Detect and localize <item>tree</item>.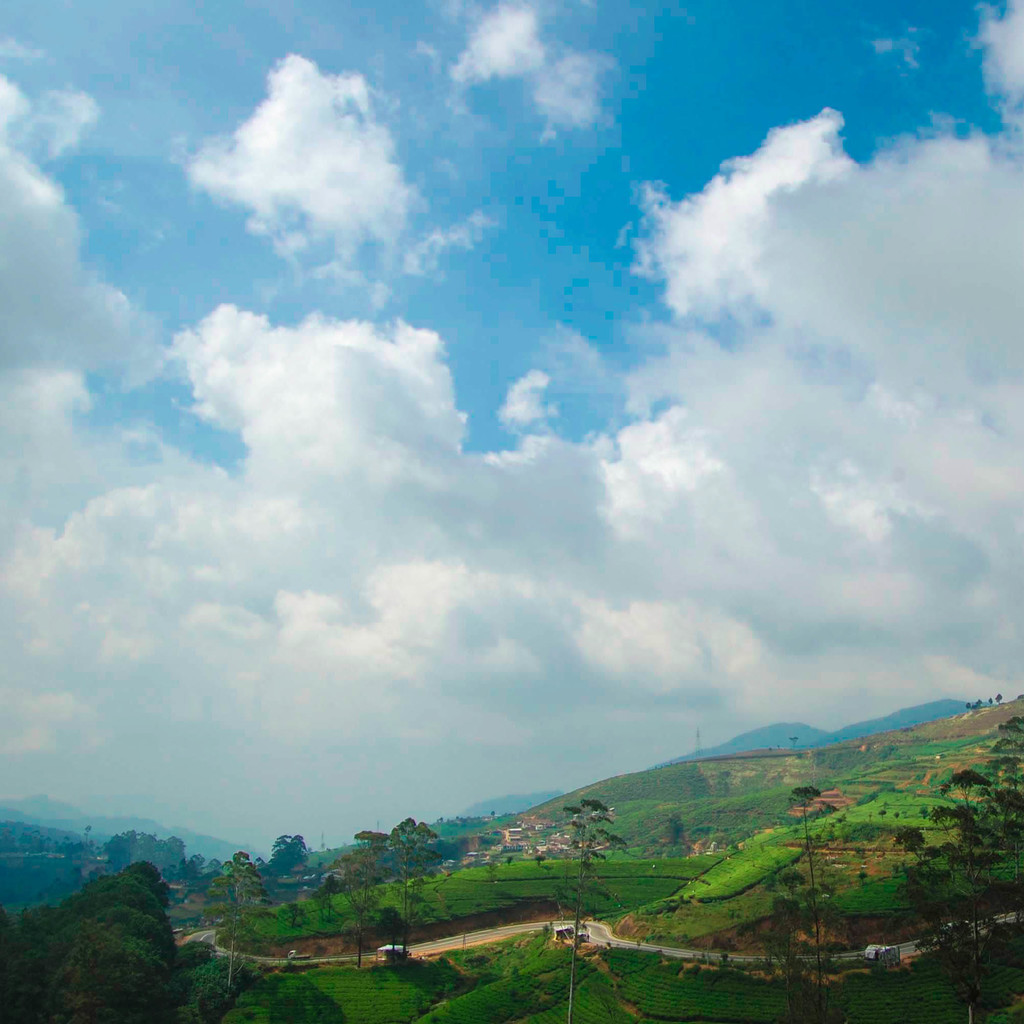
Localized at box=[369, 817, 452, 951].
